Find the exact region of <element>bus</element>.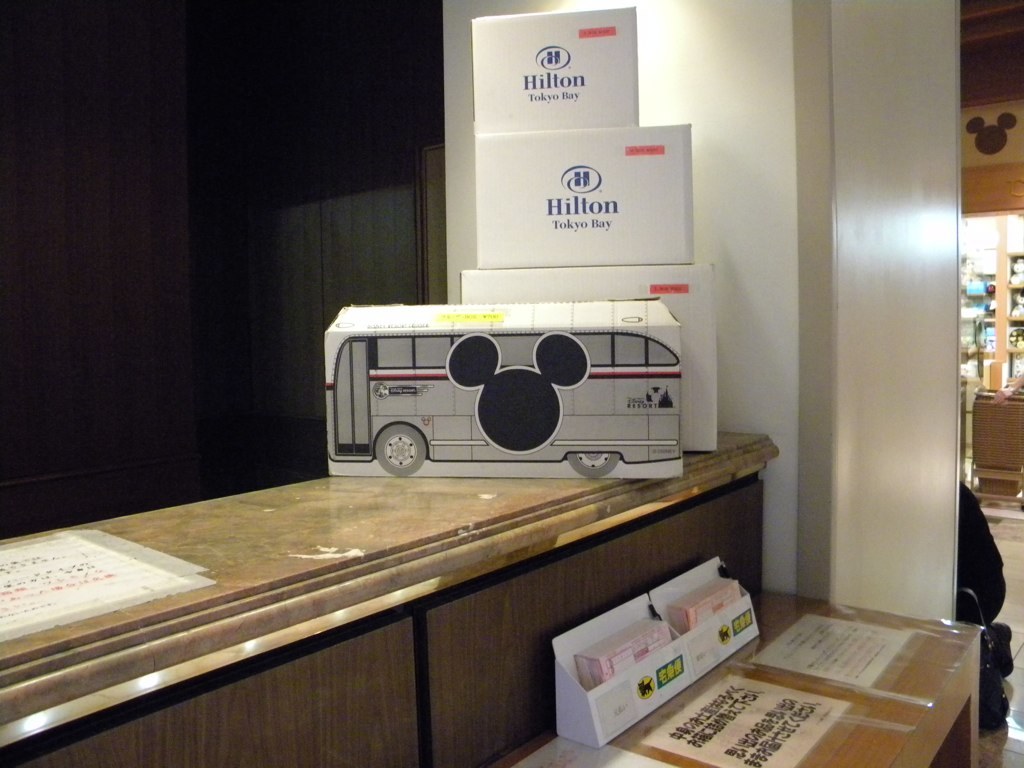
Exact region: Rect(331, 331, 680, 476).
